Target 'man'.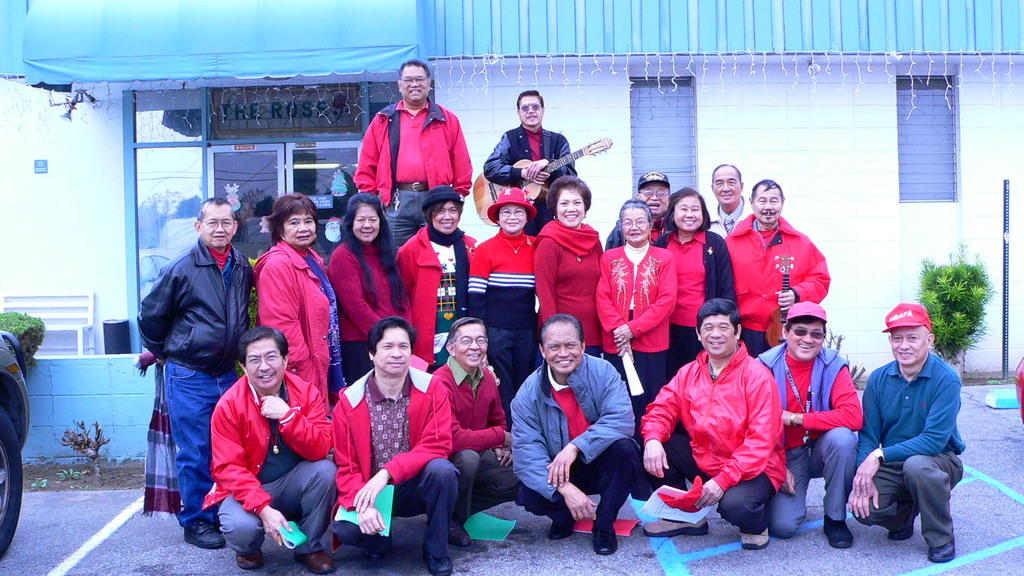
Target region: <bbox>706, 163, 748, 234</bbox>.
